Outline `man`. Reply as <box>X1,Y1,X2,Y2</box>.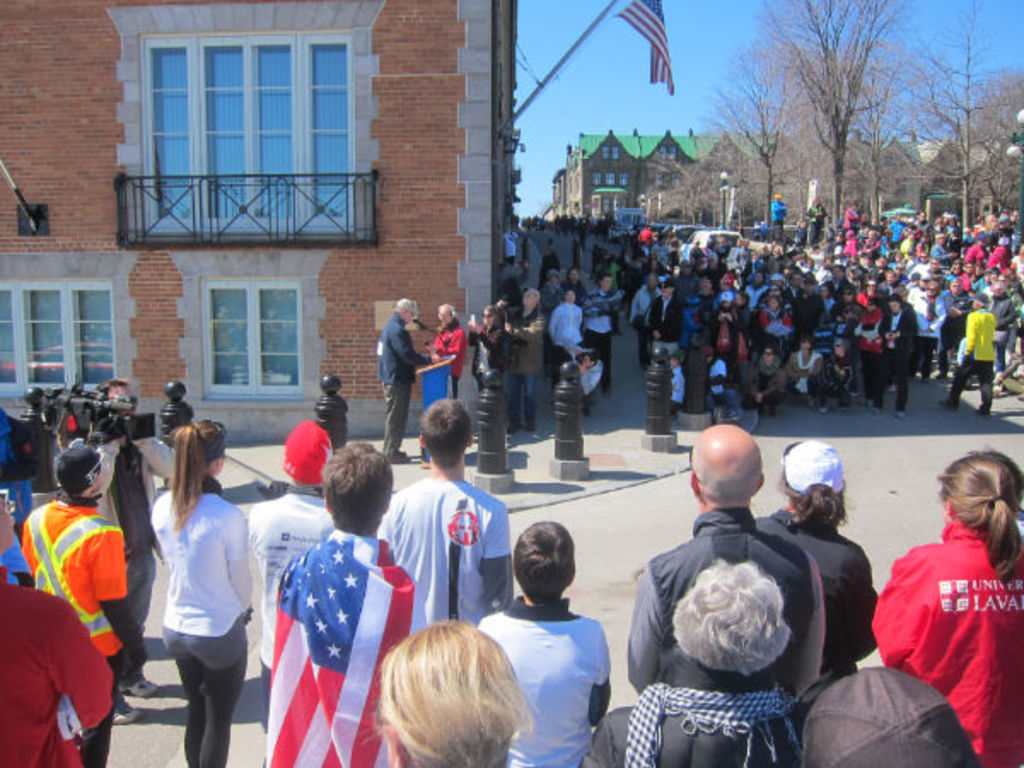
<box>381,299,439,464</box>.
